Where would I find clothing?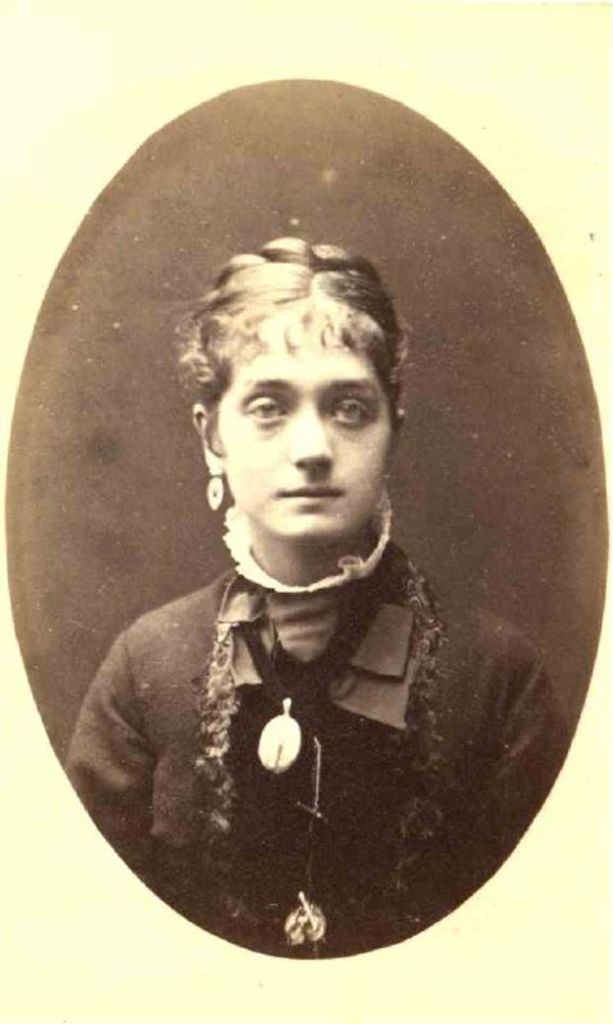
At BBox(56, 484, 577, 960).
